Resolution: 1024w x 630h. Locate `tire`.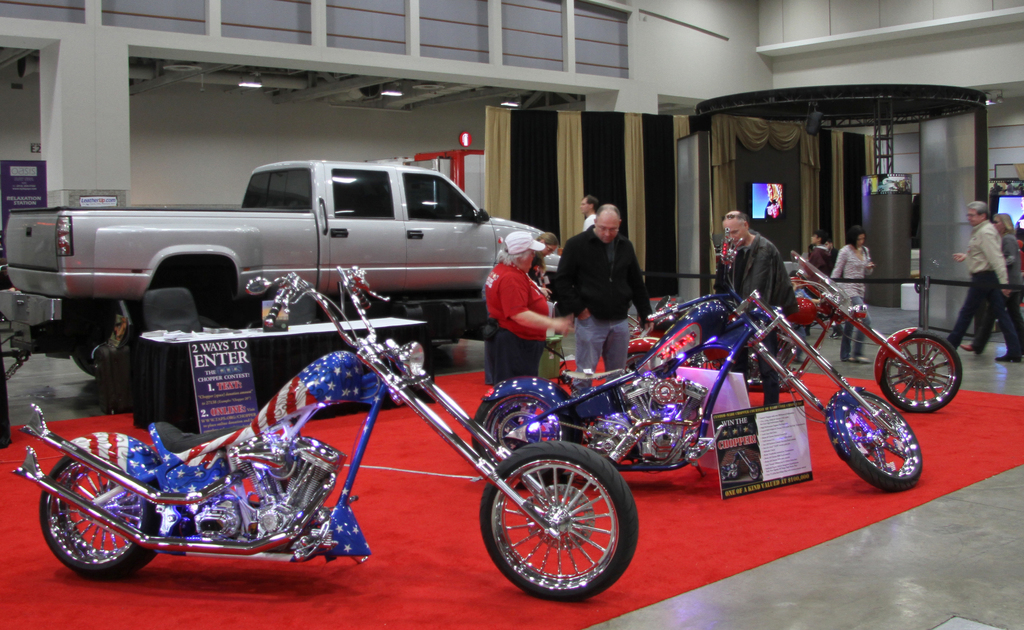
461/303/488/336.
